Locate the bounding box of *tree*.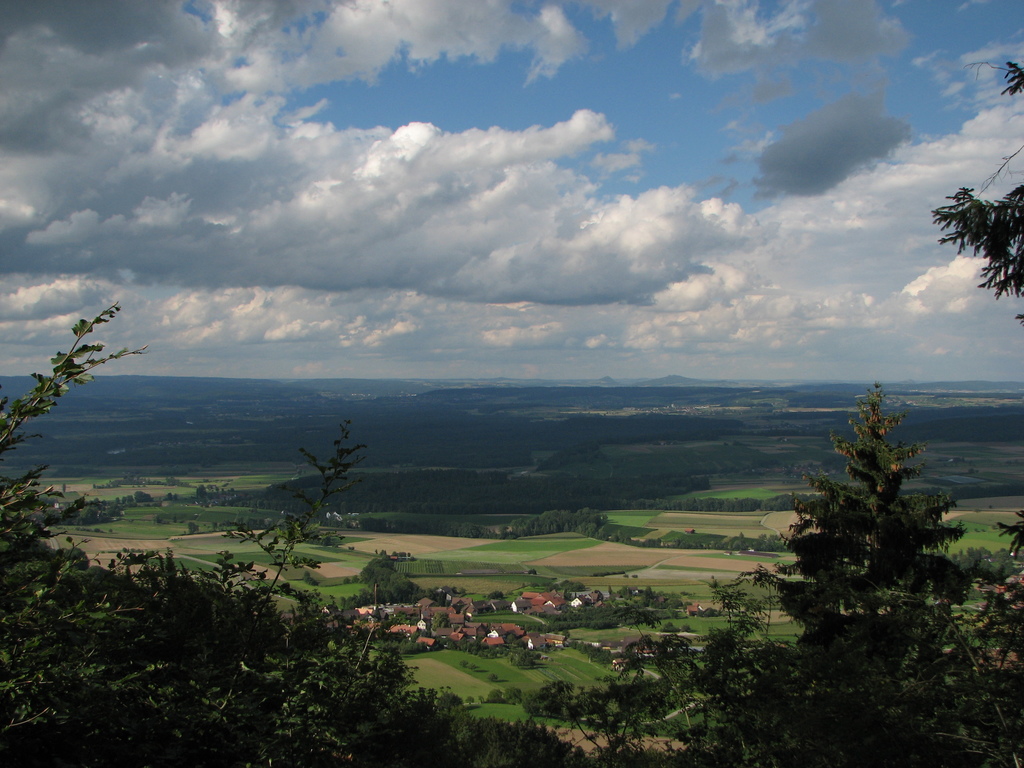
Bounding box: bbox=[0, 294, 617, 767].
